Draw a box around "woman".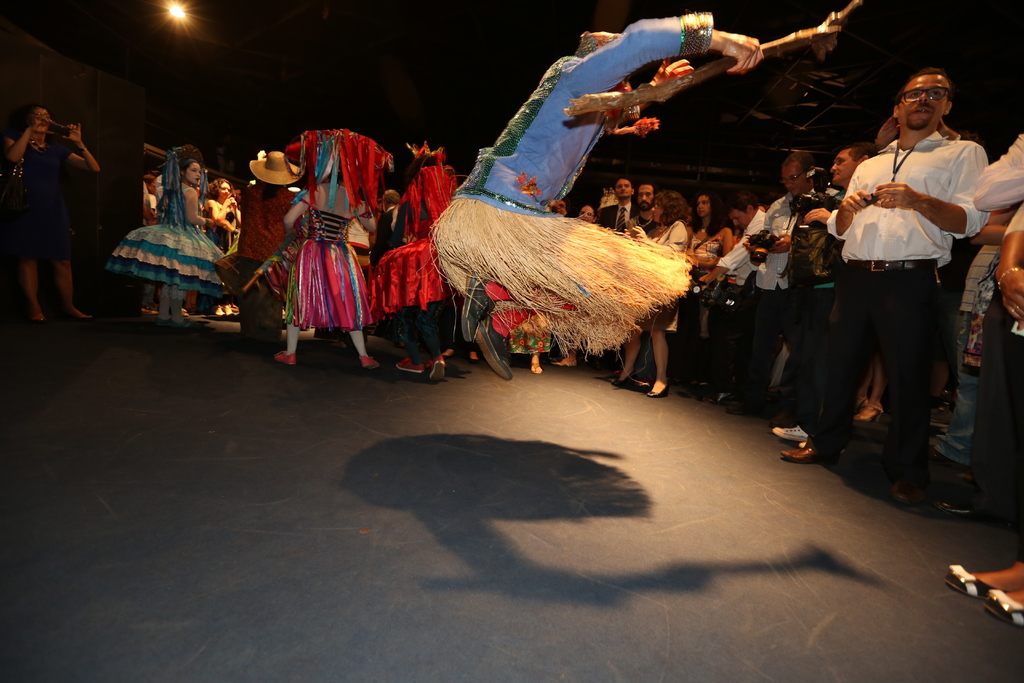
bbox(92, 140, 228, 342).
